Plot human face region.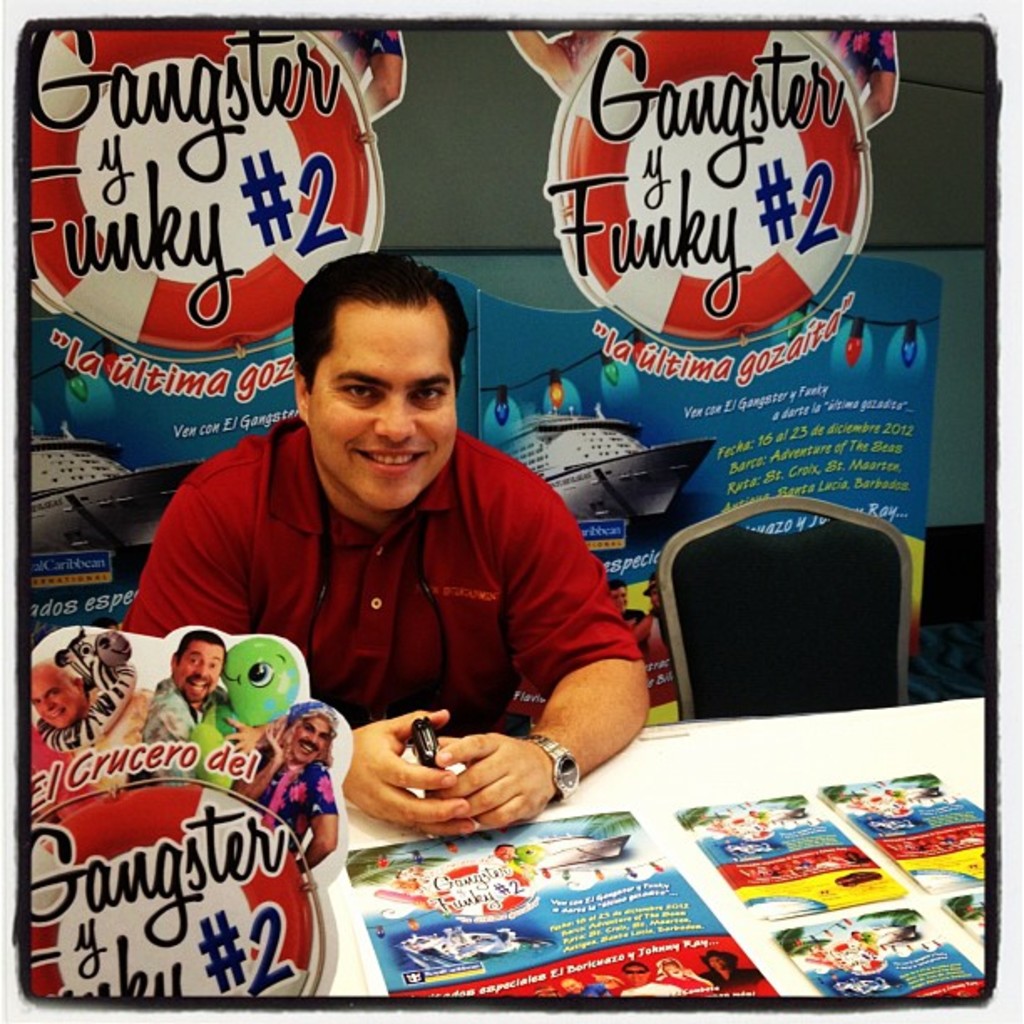
Plotted at 624/960/649/986.
